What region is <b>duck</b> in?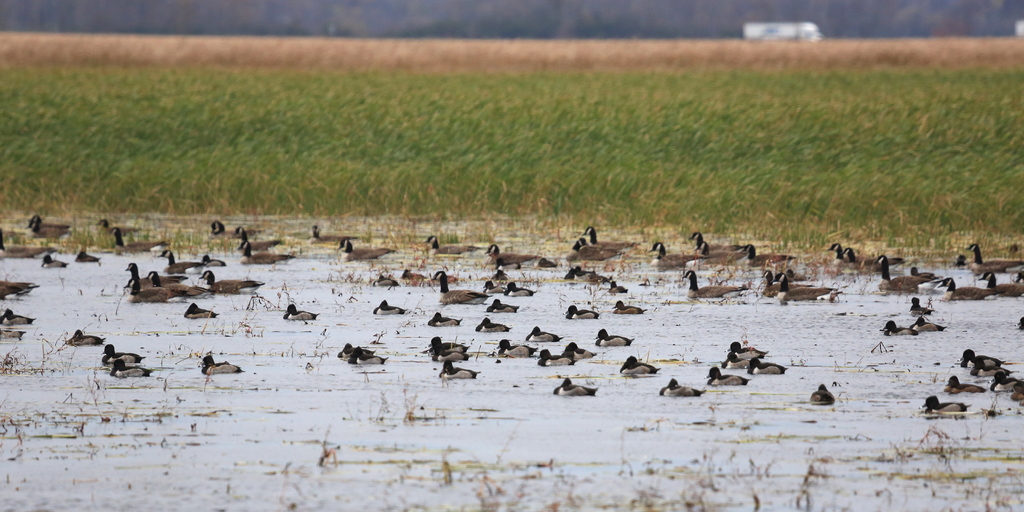
box=[659, 374, 706, 401].
